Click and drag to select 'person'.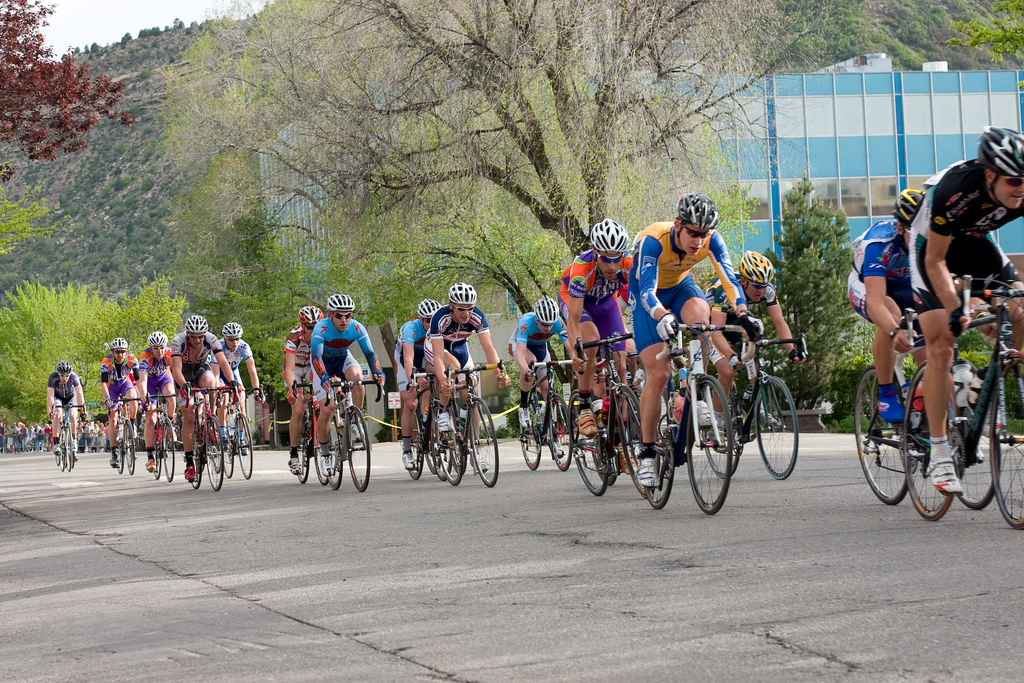
Selection: box(630, 186, 769, 499).
